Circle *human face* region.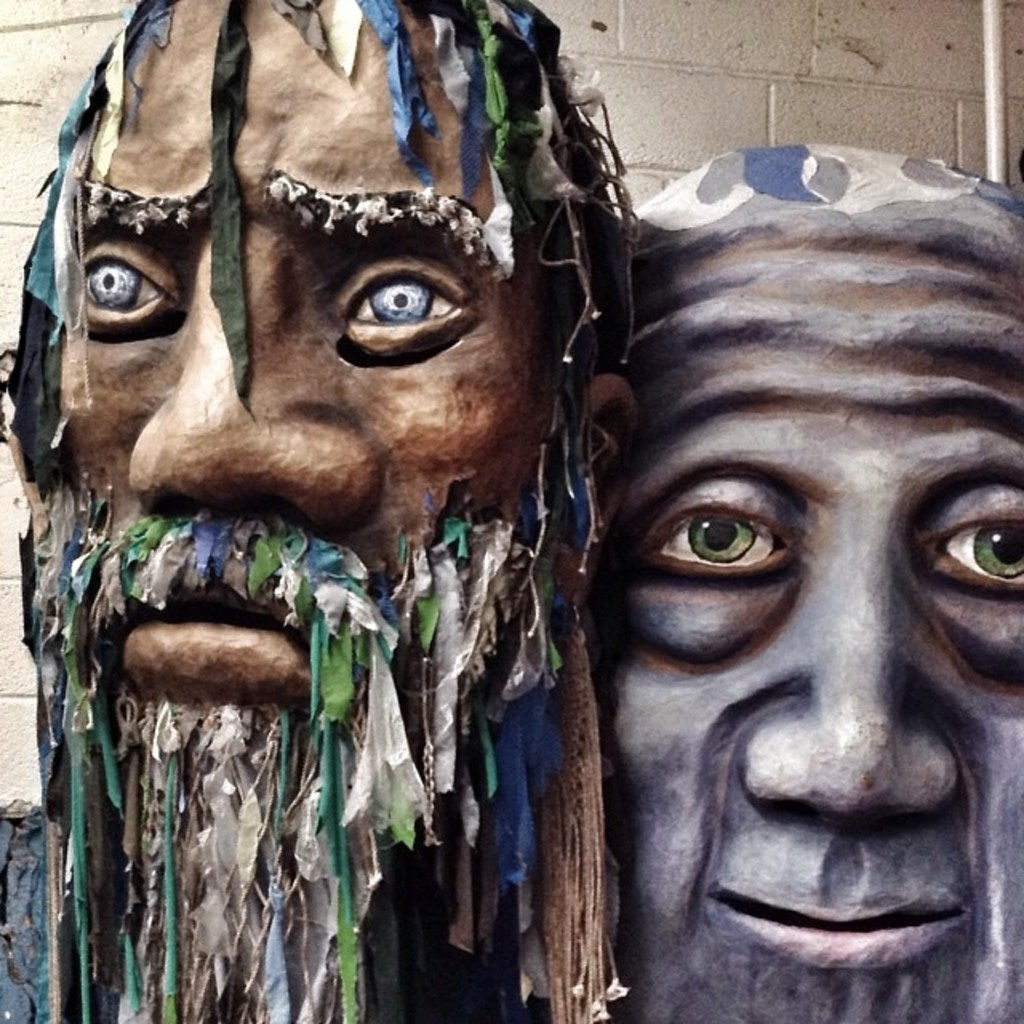
Region: Rect(58, 0, 554, 715).
